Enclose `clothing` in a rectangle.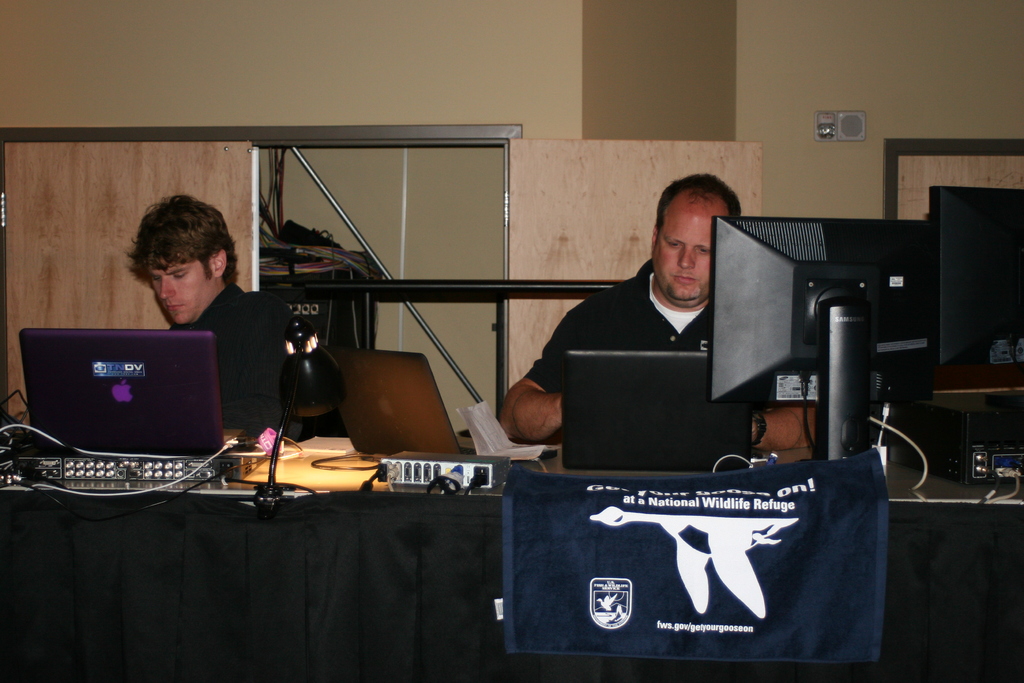
detection(522, 252, 813, 474).
